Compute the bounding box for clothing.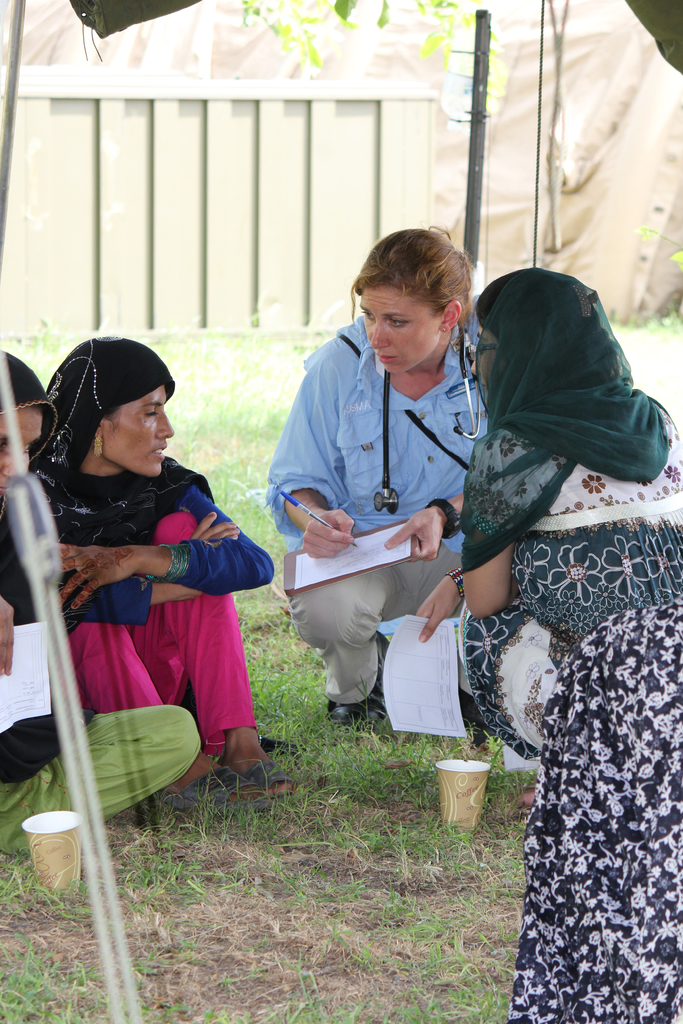
453 266 682 1023.
